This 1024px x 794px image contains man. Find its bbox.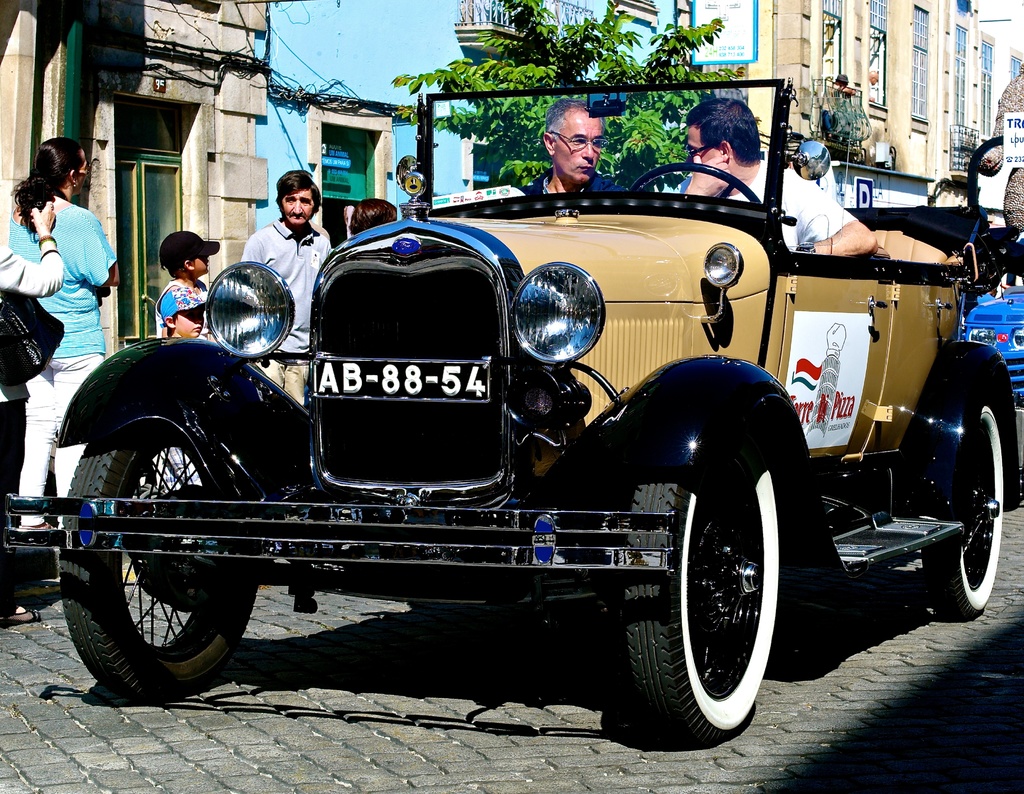
(x1=241, y1=167, x2=333, y2=409).
